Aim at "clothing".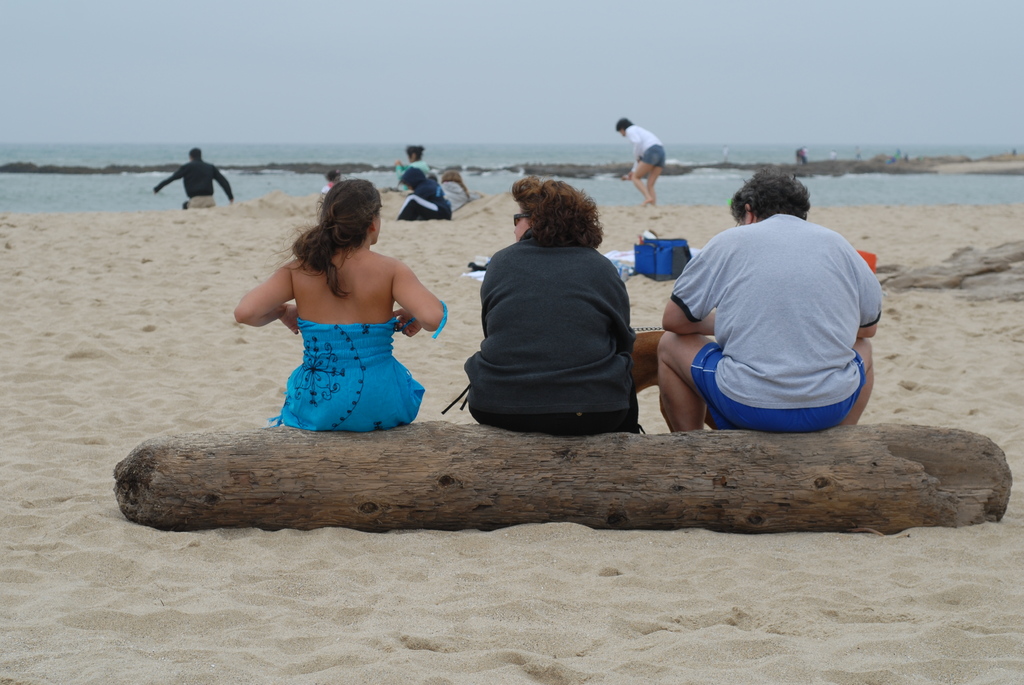
Aimed at box(157, 153, 236, 203).
